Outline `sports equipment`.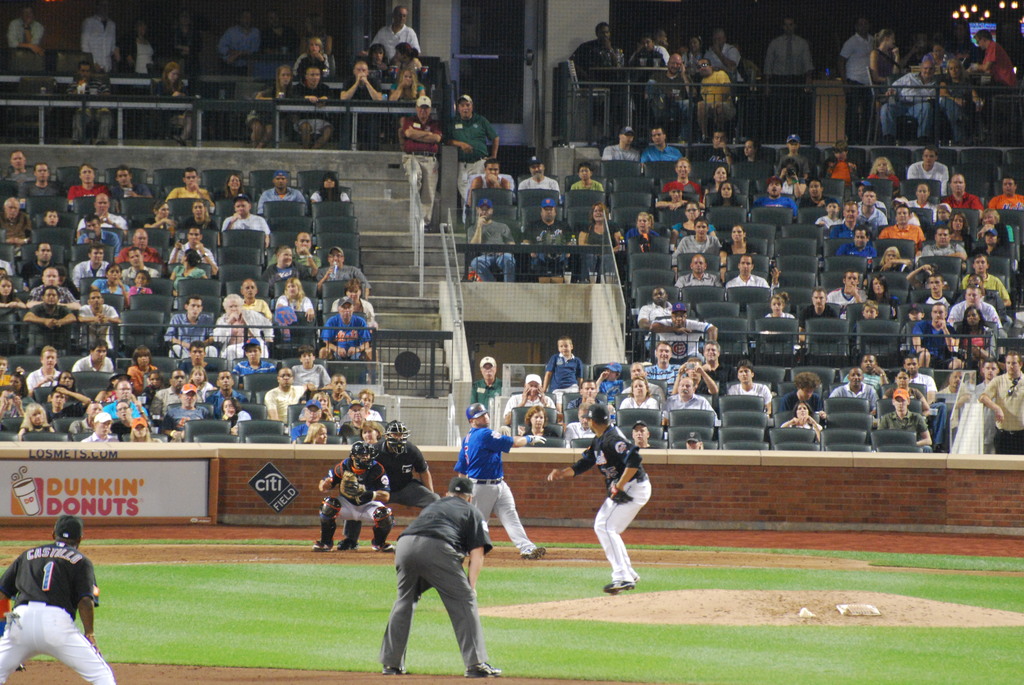
Outline: 340, 472, 368, 507.
